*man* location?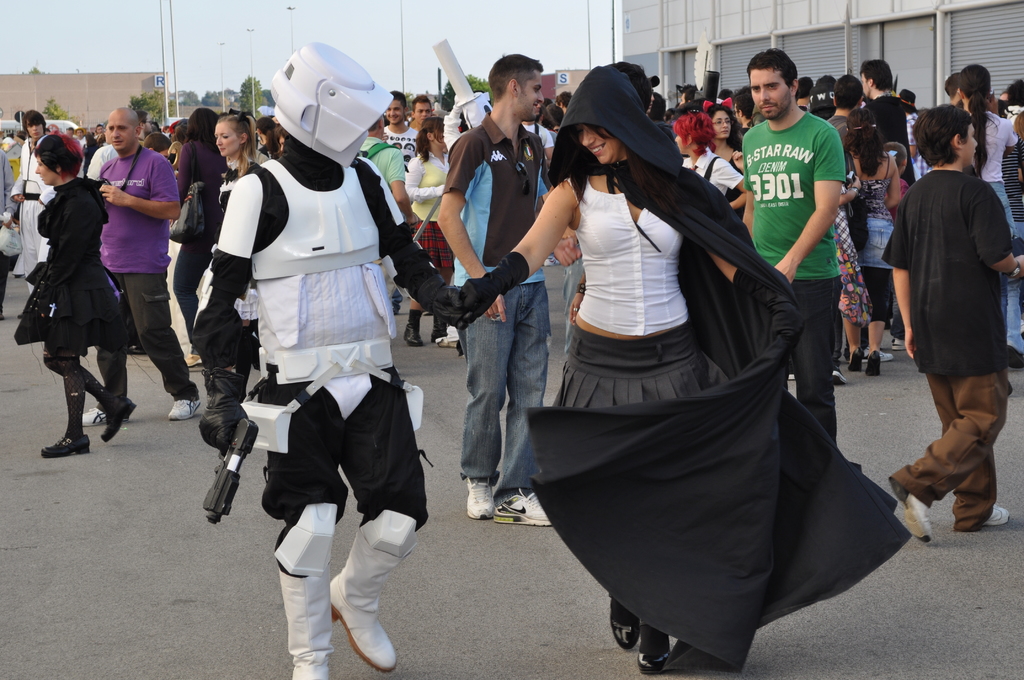
856/55/917/176
